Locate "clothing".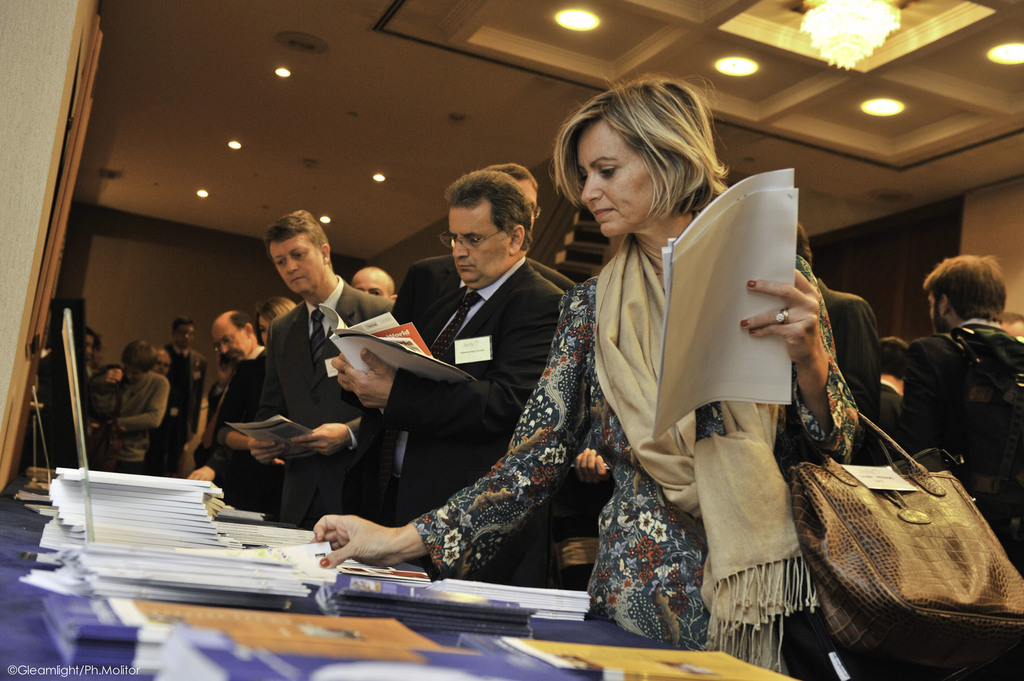
Bounding box: region(235, 271, 403, 528).
